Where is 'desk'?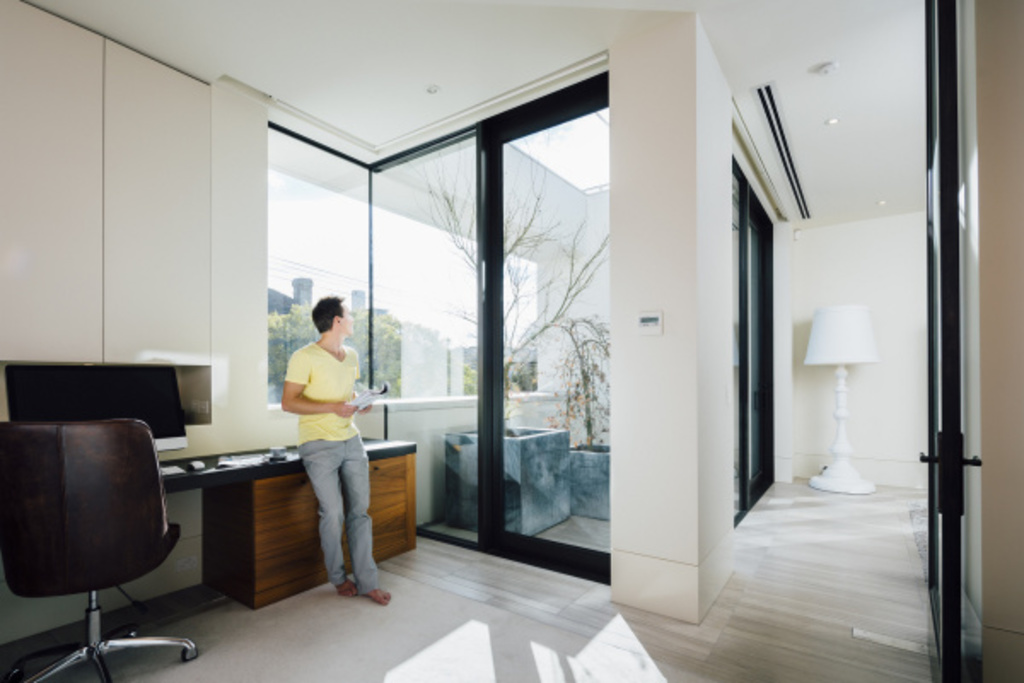
<bbox>0, 432, 416, 669</bbox>.
